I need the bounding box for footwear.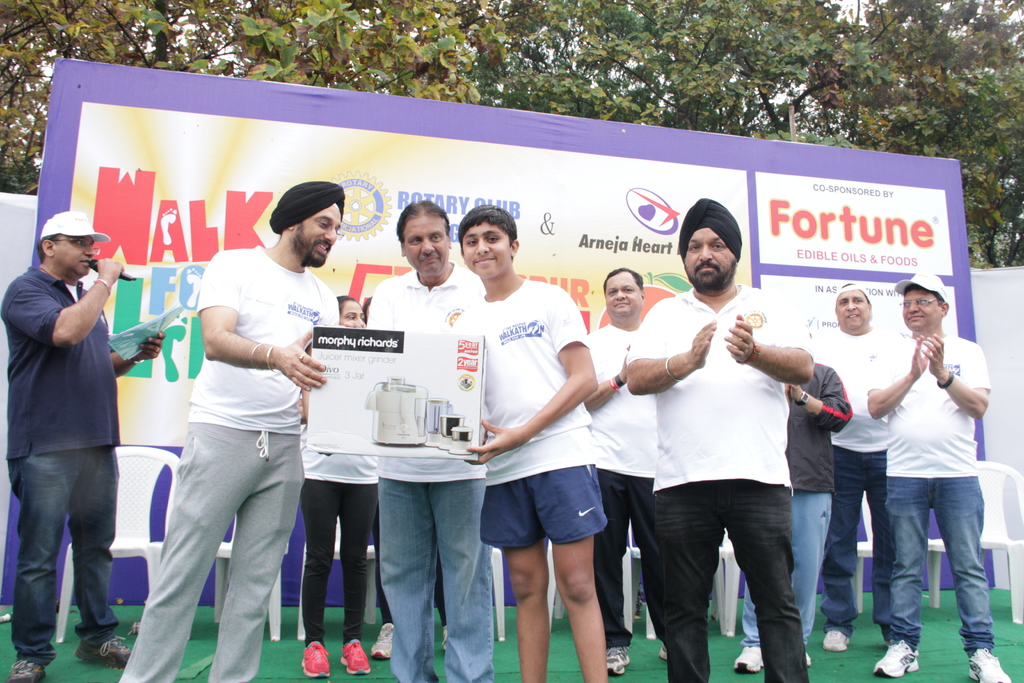
Here it is: <bbox>0, 652, 50, 682</bbox>.
